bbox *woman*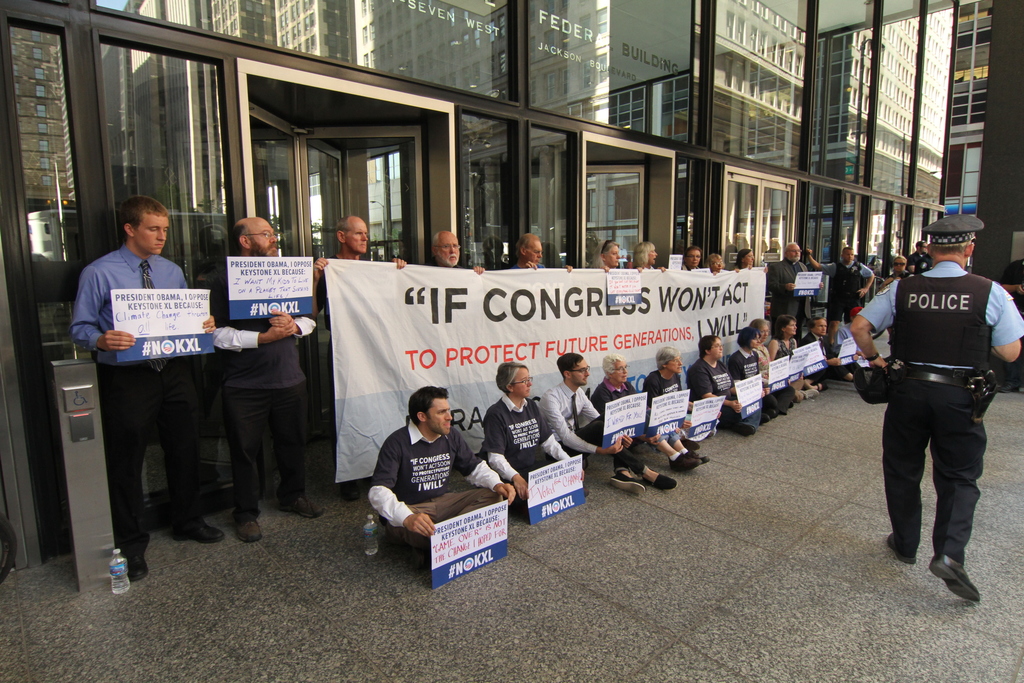
crop(767, 317, 819, 399)
